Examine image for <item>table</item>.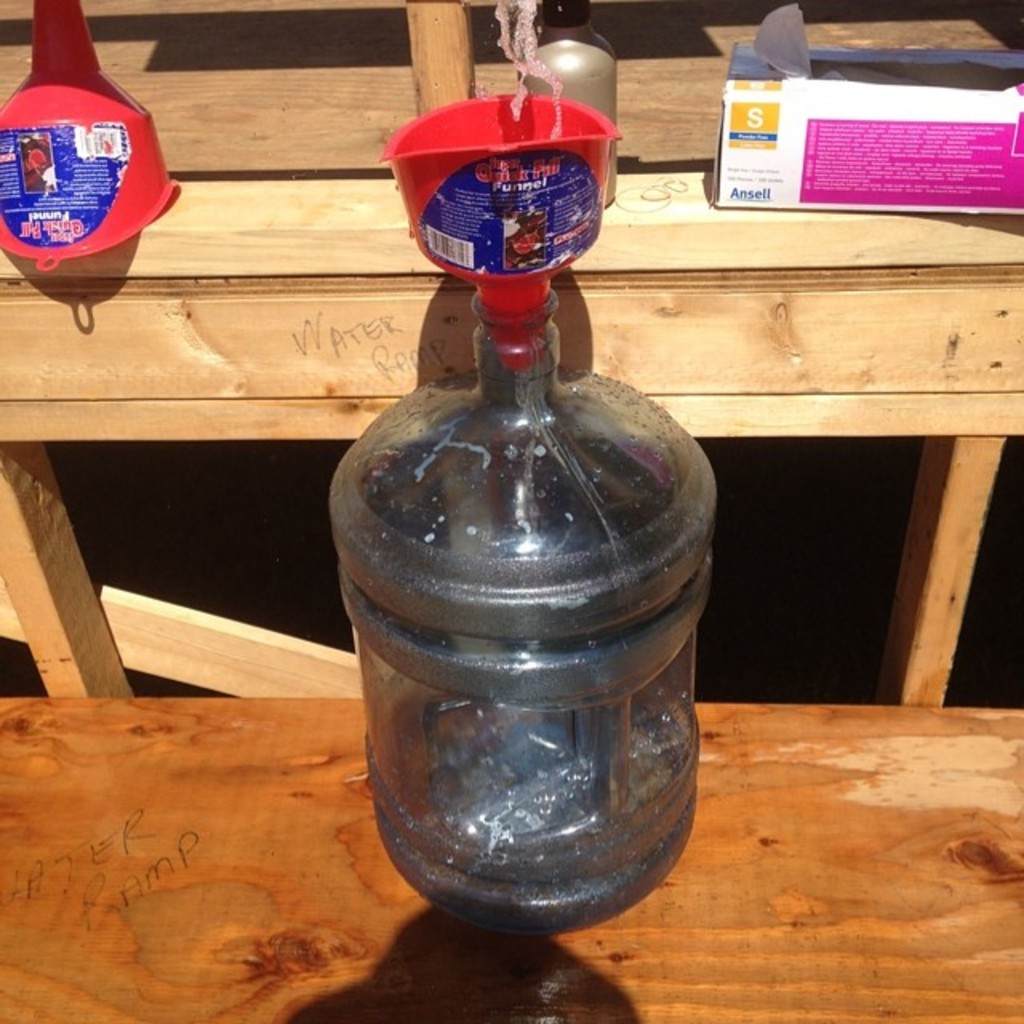
Examination result: locate(0, 698, 1022, 1022).
